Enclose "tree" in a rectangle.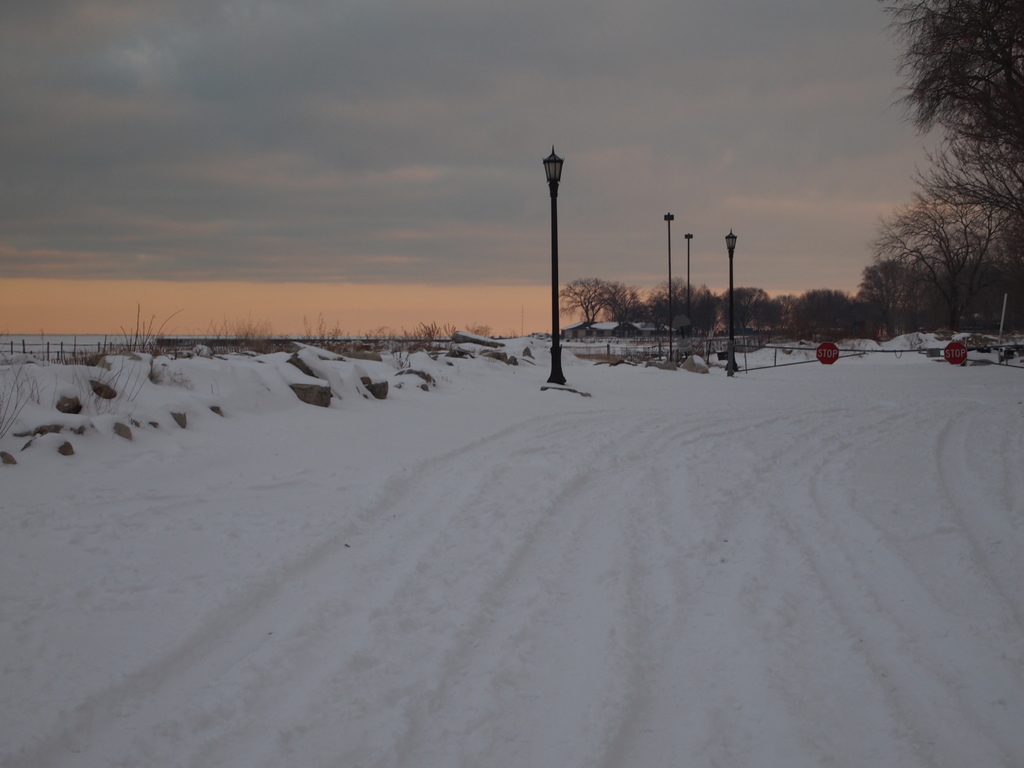
bbox=(756, 297, 811, 342).
